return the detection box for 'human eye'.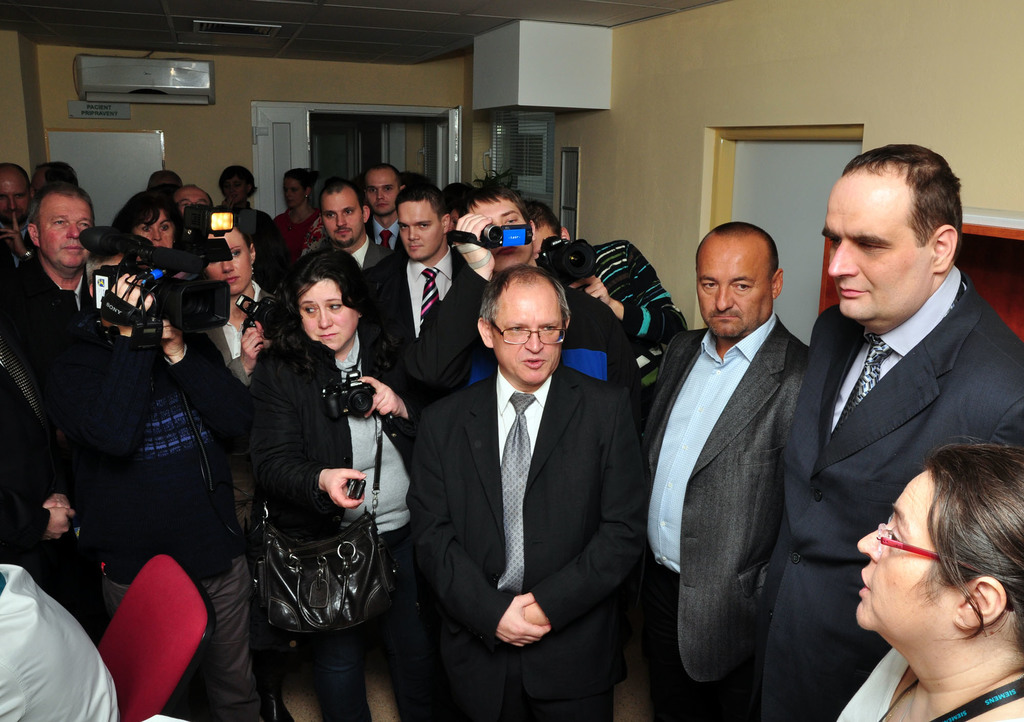
{"x1": 700, "y1": 282, "x2": 716, "y2": 291}.
